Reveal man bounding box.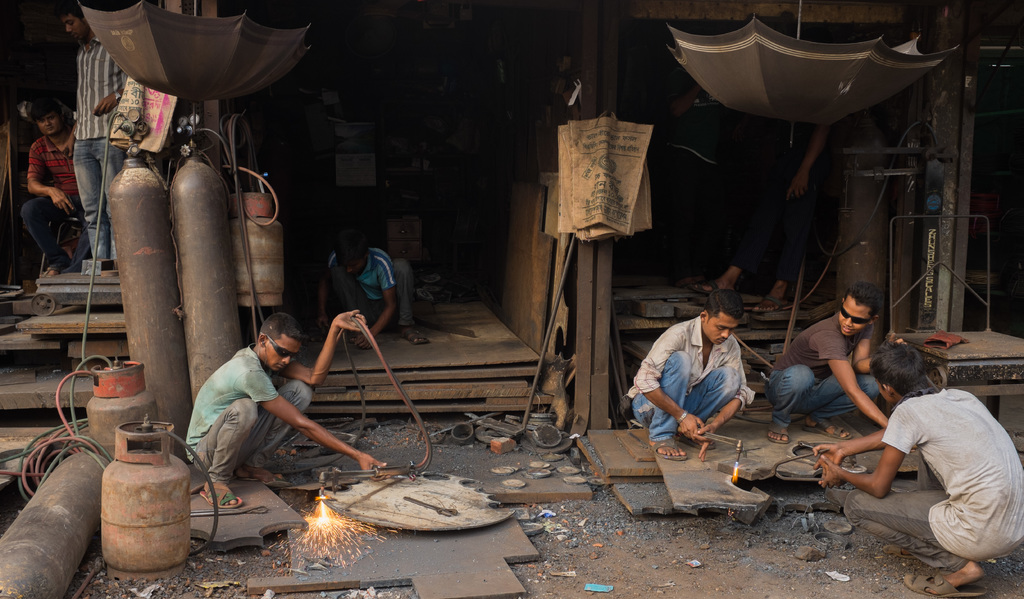
Revealed: BBox(814, 344, 1023, 598).
